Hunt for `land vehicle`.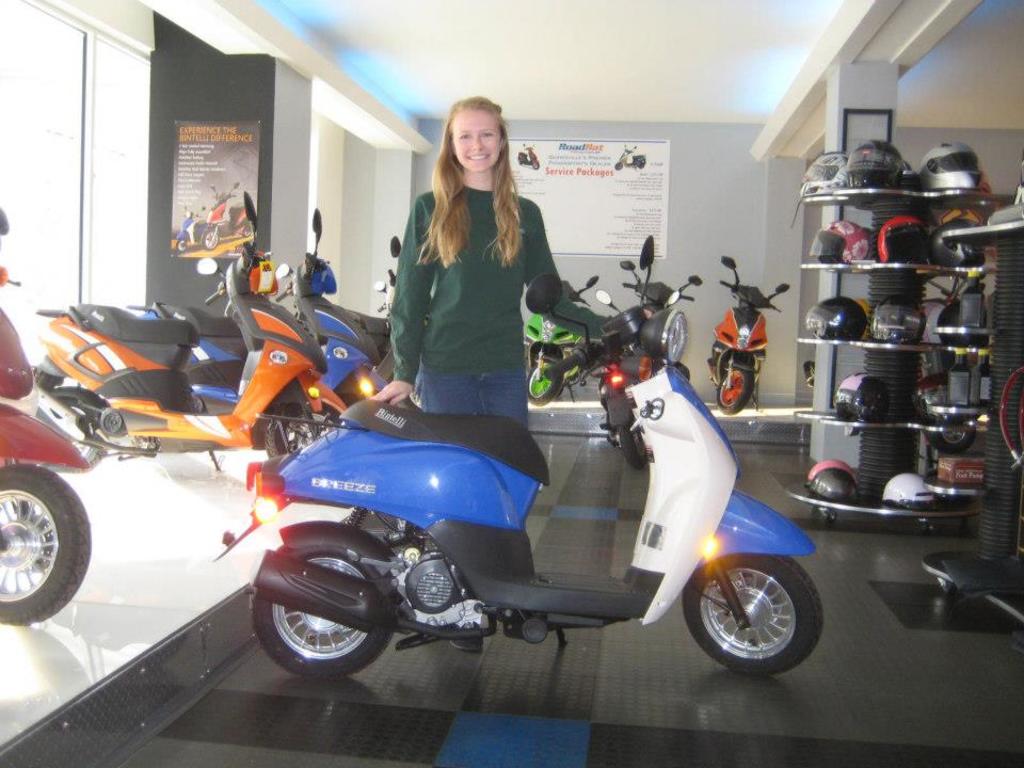
Hunted down at {"left": 700, "top": 257, "right": 793, "bottom": 409}.
